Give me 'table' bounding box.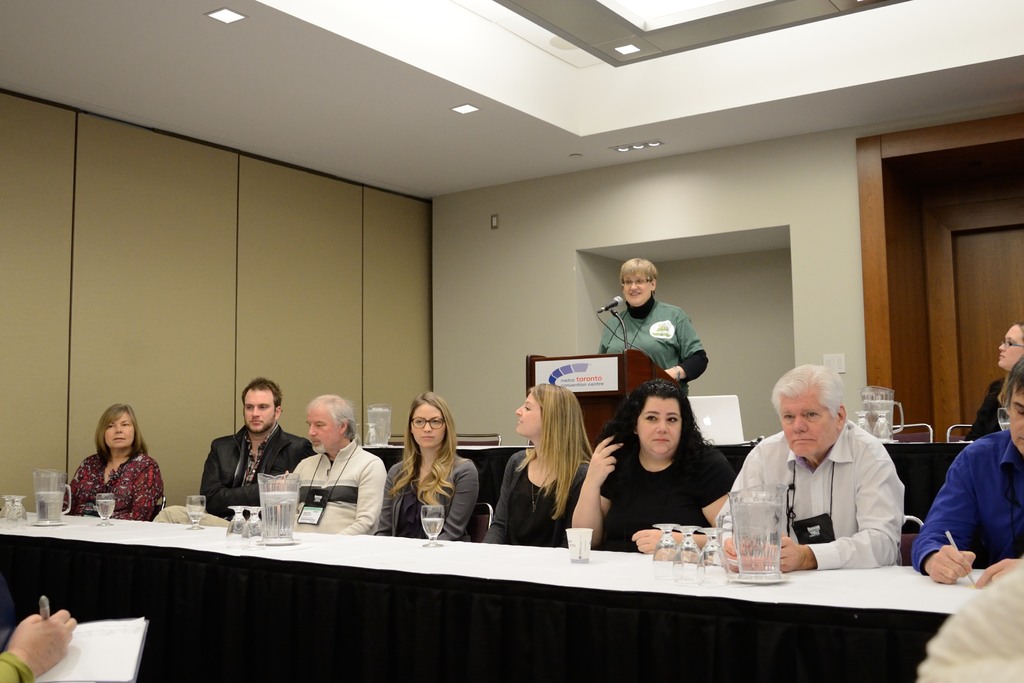
[0,500,1014,682].
